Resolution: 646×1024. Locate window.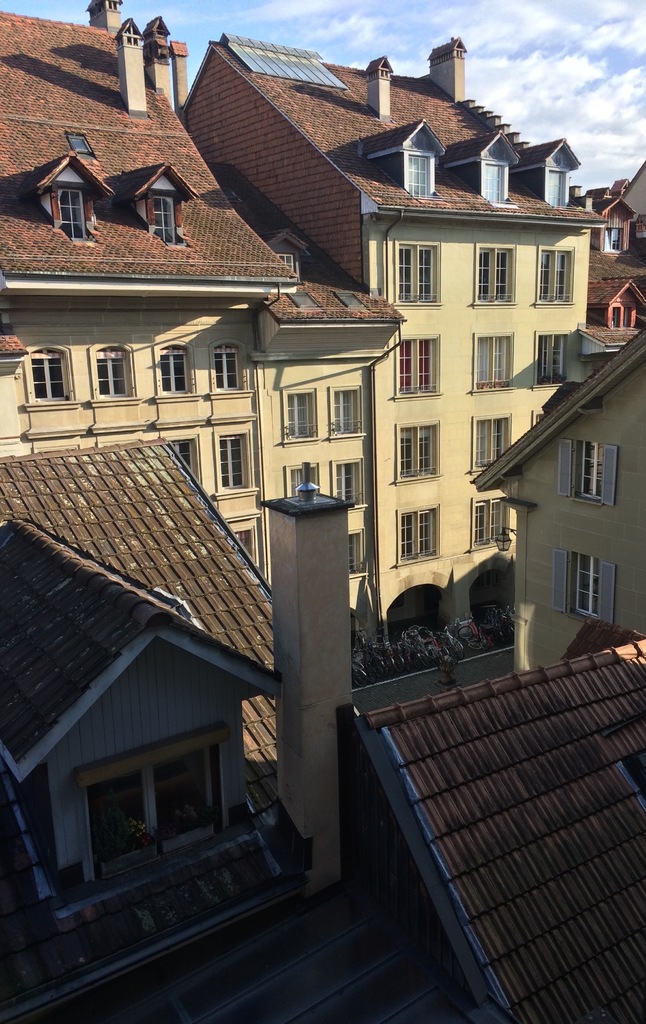
pyautogui.locateOnScreen(152, 342, 200, 406).
